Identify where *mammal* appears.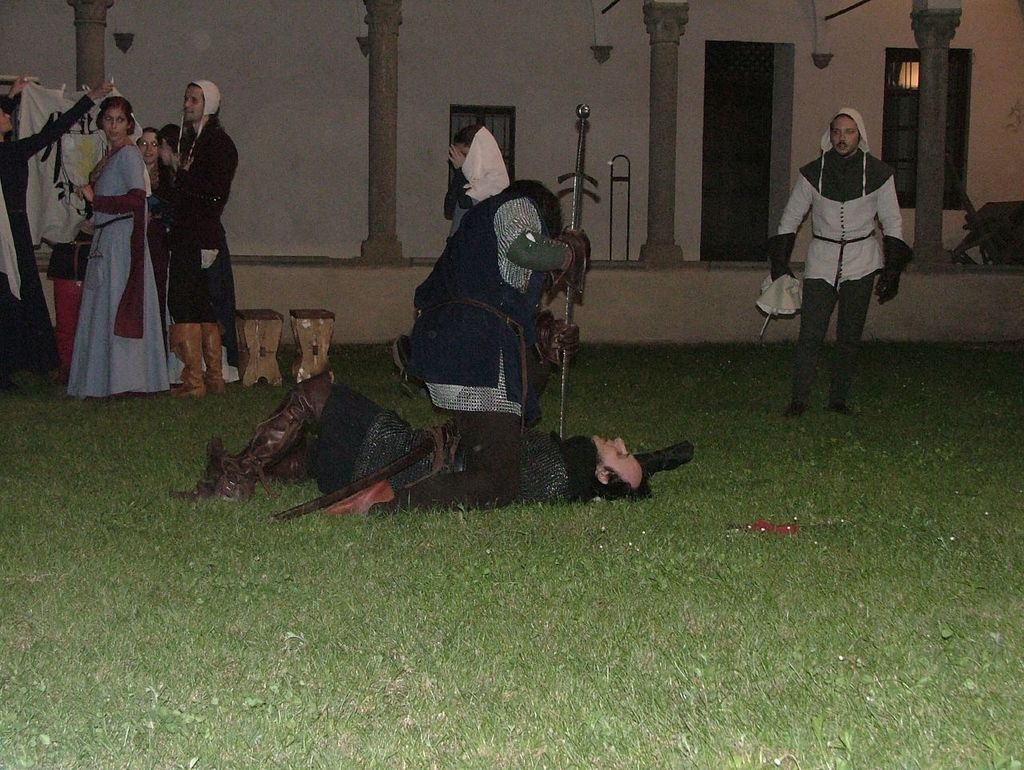
Appears at x1=135 y1=126 x2=170 y2=249.
